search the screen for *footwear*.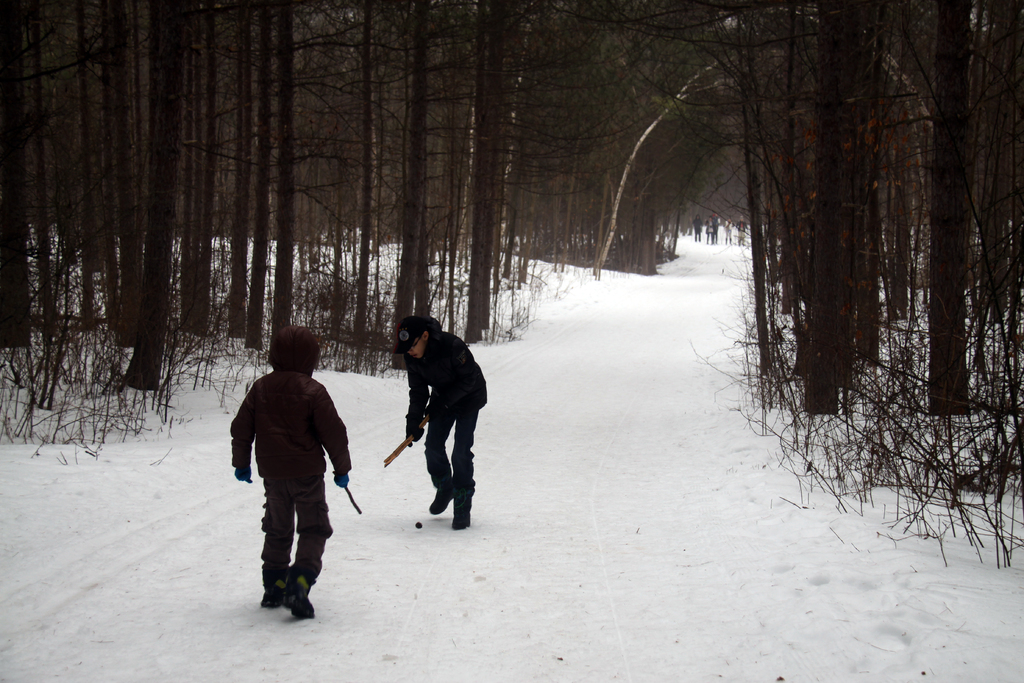
Found at 431,481,455,516.
